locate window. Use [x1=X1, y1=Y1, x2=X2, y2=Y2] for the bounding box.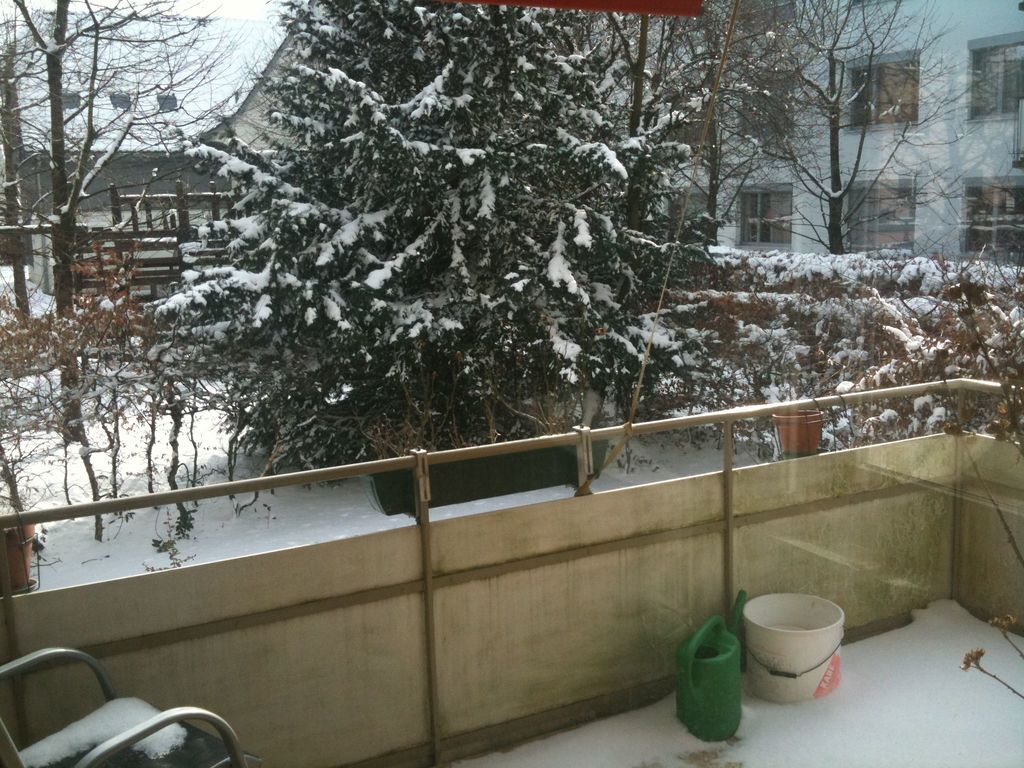
[x1=736, y1=154, x2=811, y2=238].
